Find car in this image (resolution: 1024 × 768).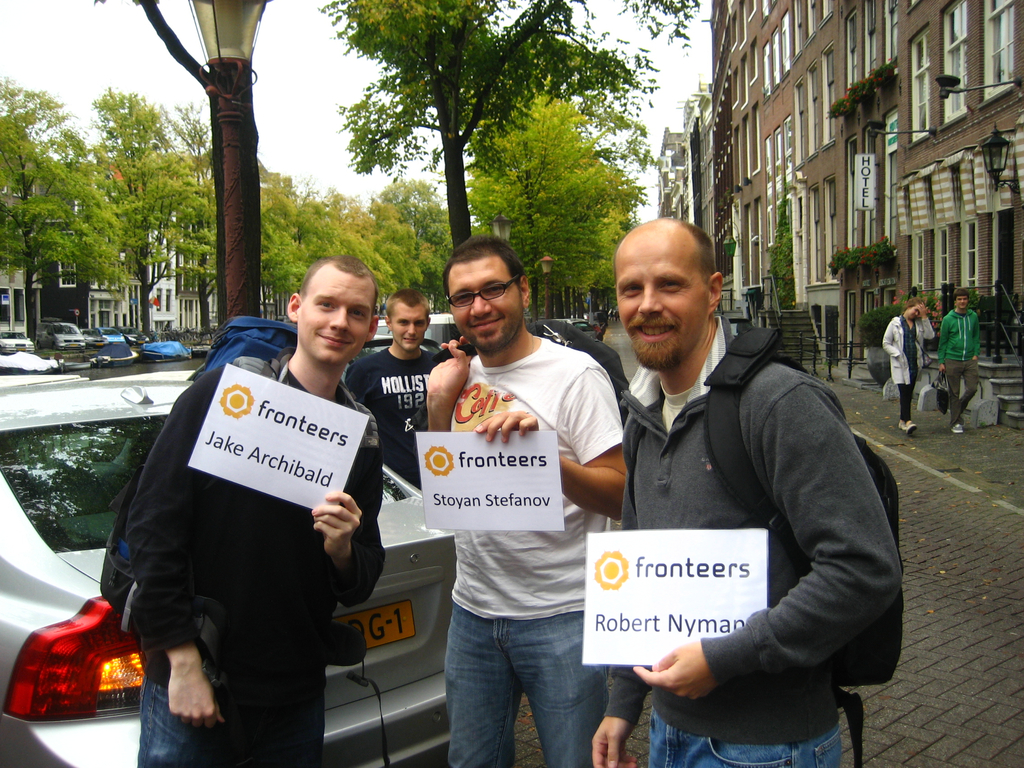
detection(0, 378, 454, 767).
